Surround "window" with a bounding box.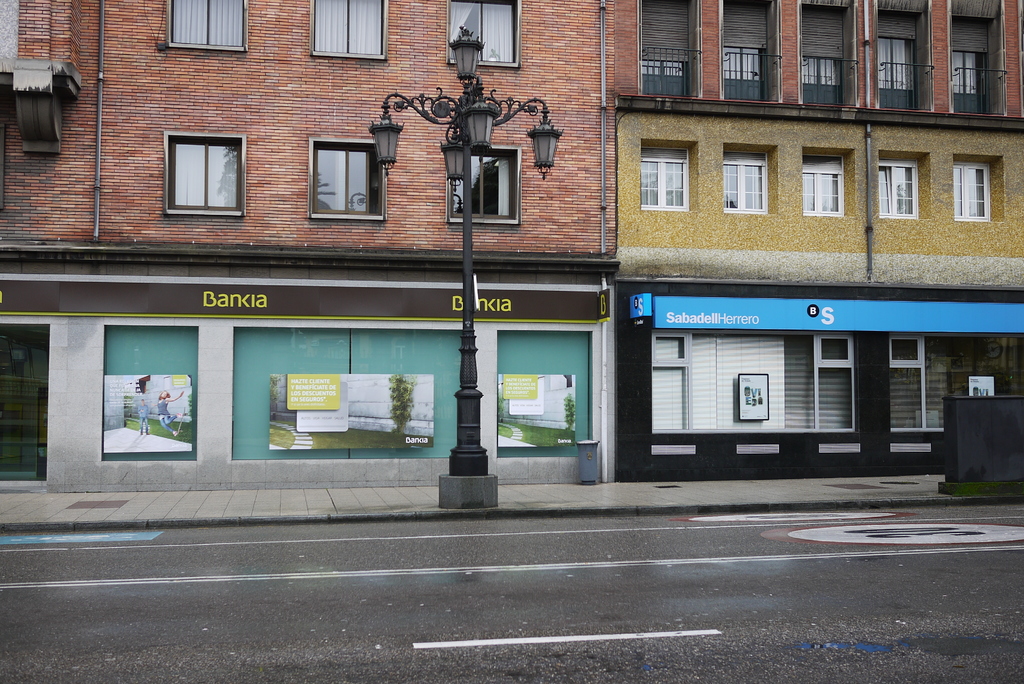
[308, 132, 389, 225].
